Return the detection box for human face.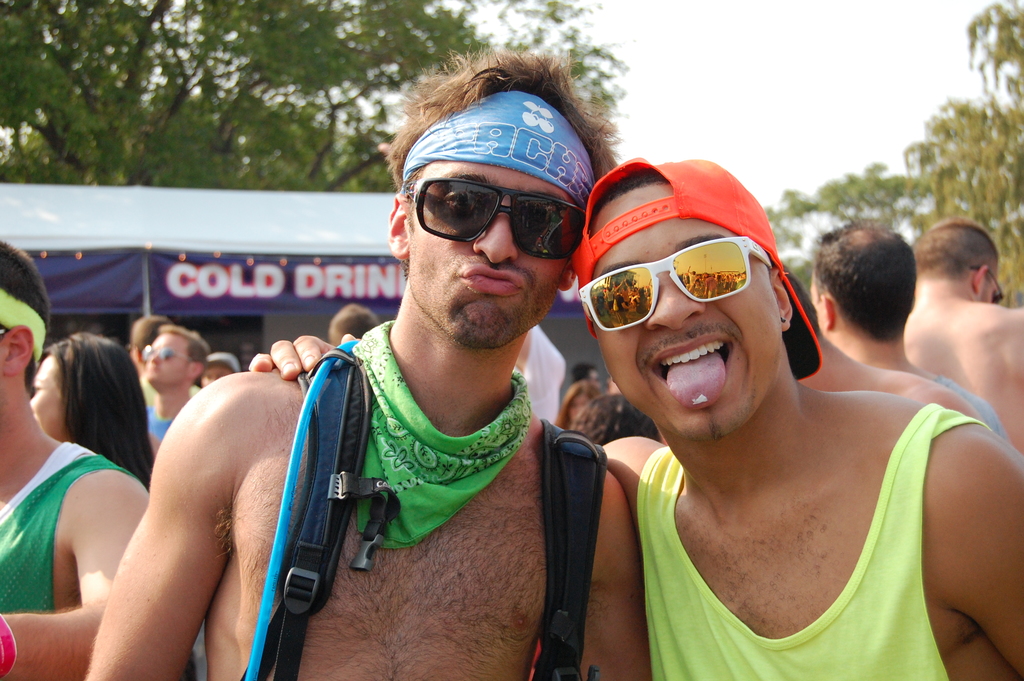
rect(0, 337, 2, 405).
